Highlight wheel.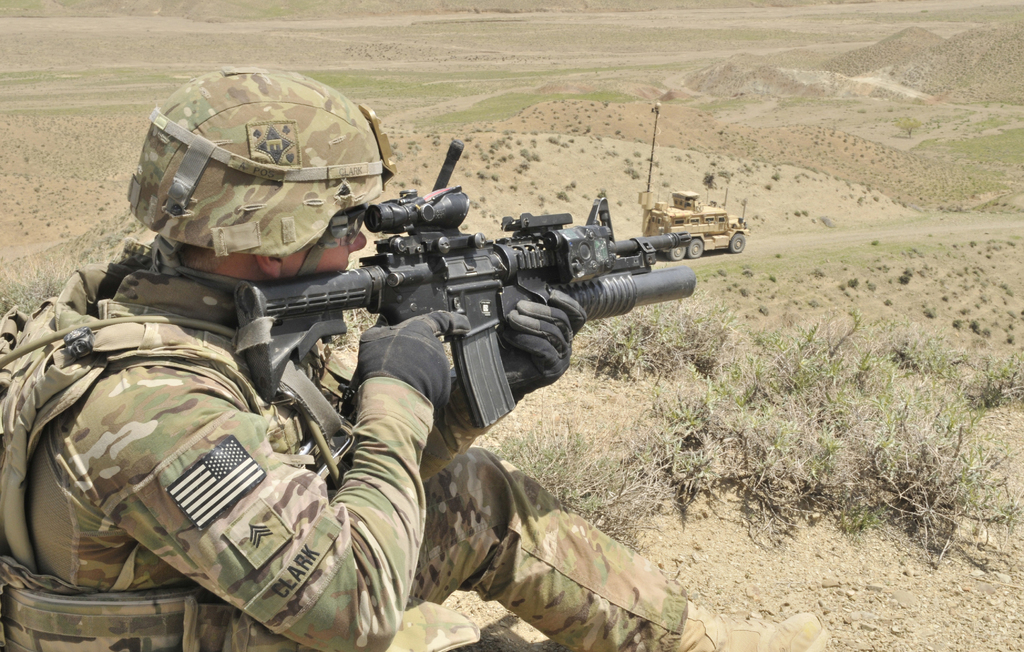
Highlighted region: [728,233,744,257].
